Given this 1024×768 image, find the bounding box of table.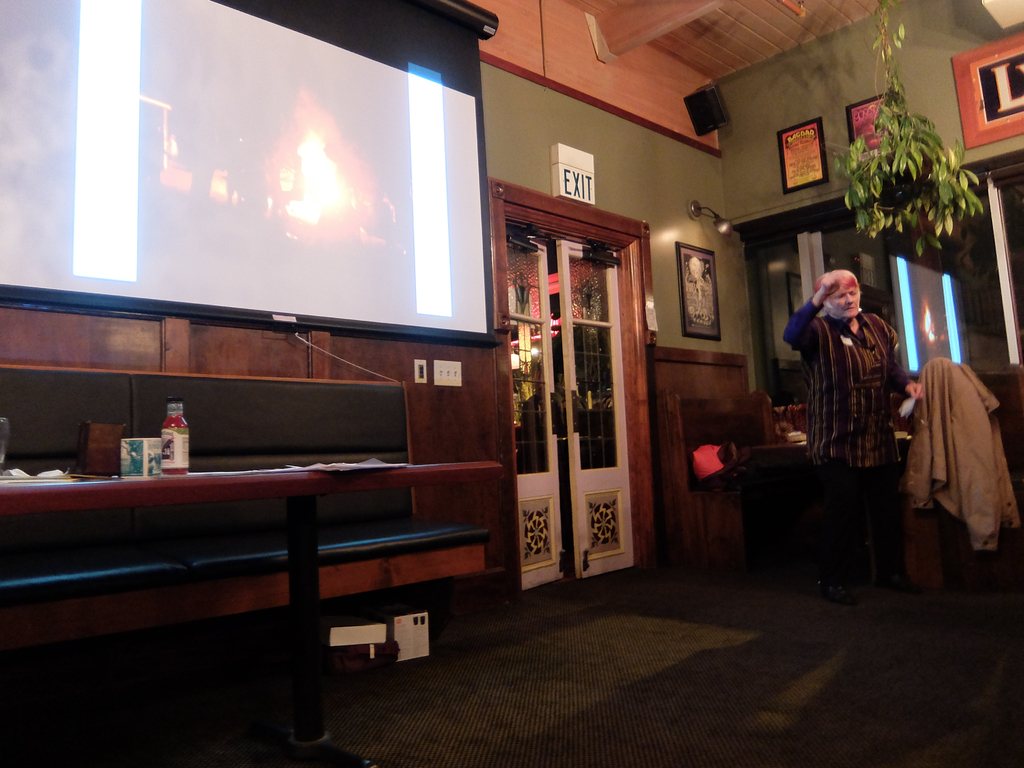
l=746, t=435, r=910, b=584.
